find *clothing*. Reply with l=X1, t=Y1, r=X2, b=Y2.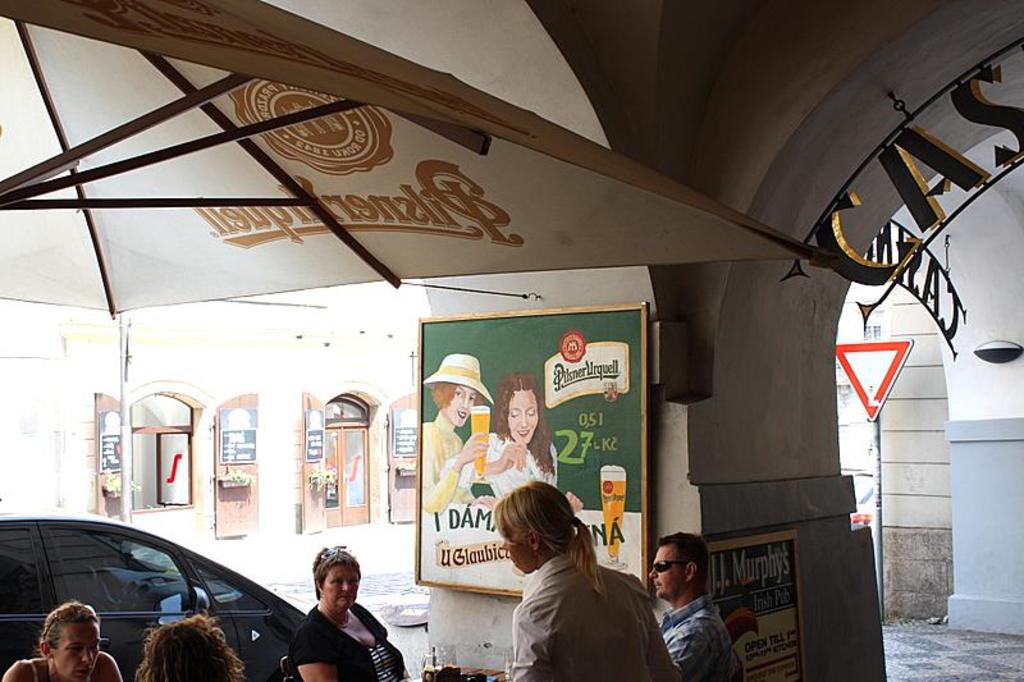
l=489, t=530, r=685, b=670.
